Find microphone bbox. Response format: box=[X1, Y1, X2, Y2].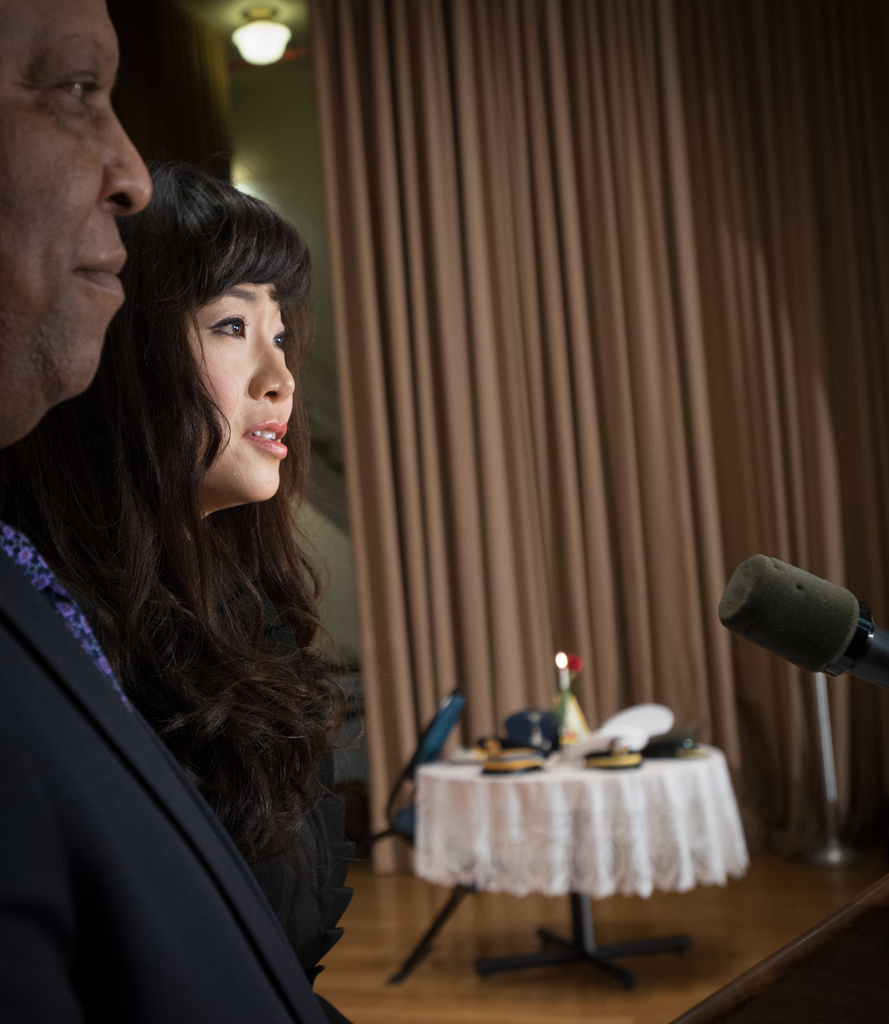
box=[715, 556, 888, 691].
